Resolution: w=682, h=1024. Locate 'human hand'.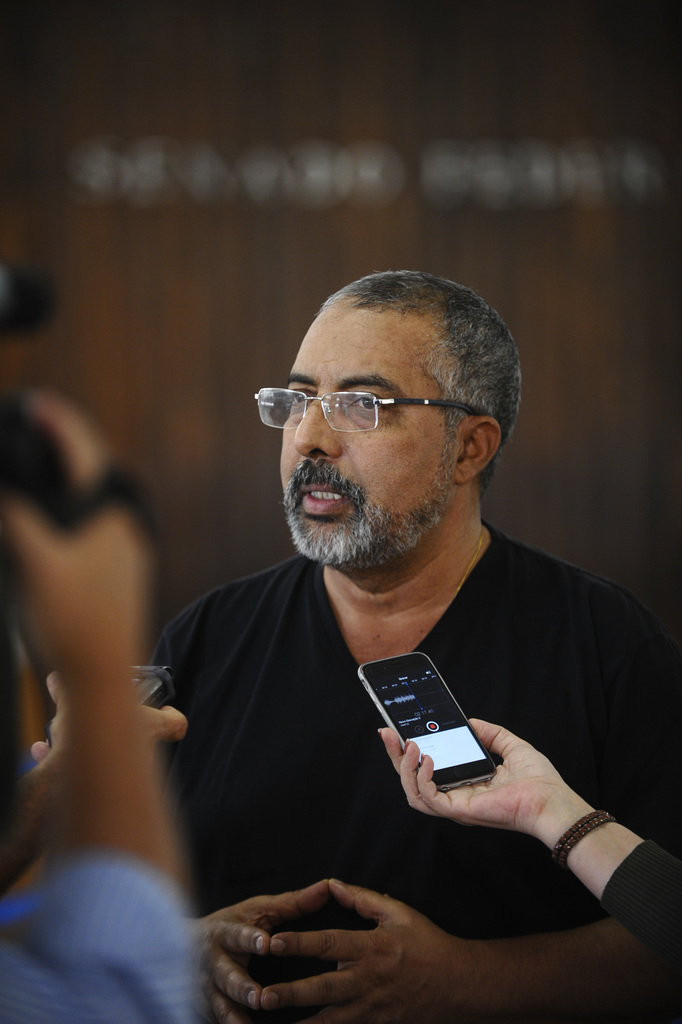
(3, 393, 148, 669).
